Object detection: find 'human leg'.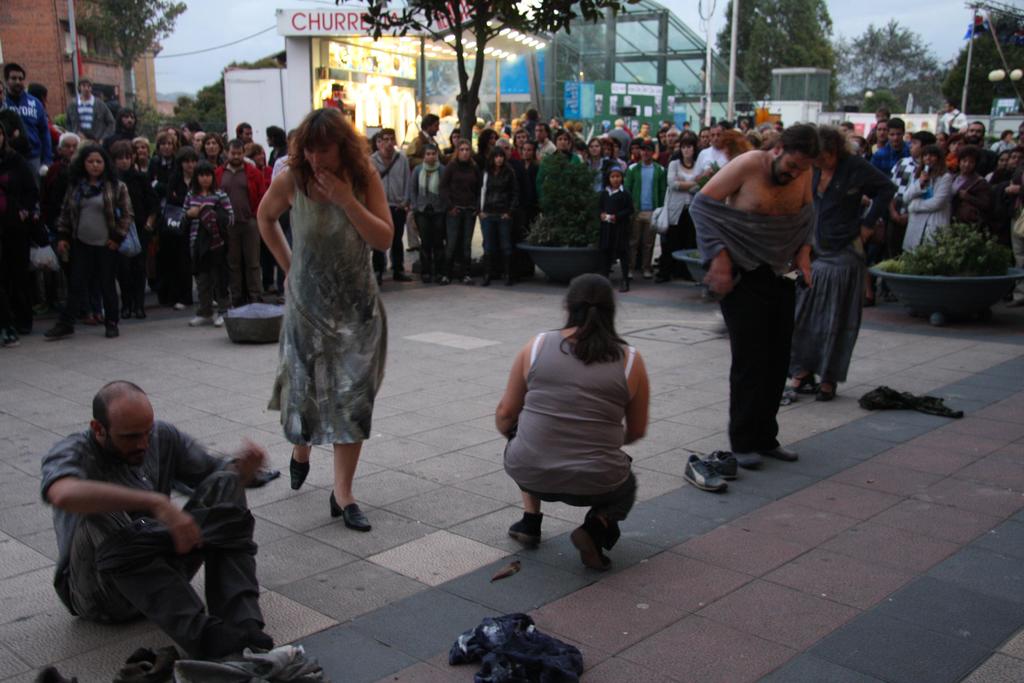
(x1=63, y1=508, x2=239, y2=655).
